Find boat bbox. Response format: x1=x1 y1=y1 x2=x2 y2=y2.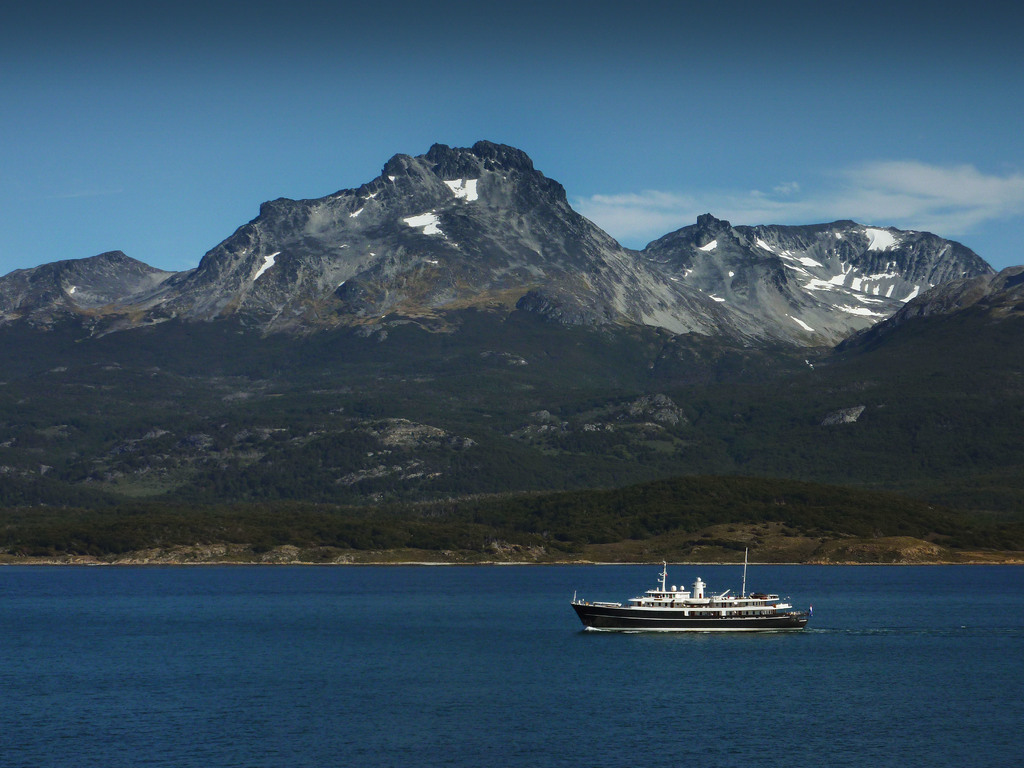
x1=582 y1=561 x2=784 y2=634.
